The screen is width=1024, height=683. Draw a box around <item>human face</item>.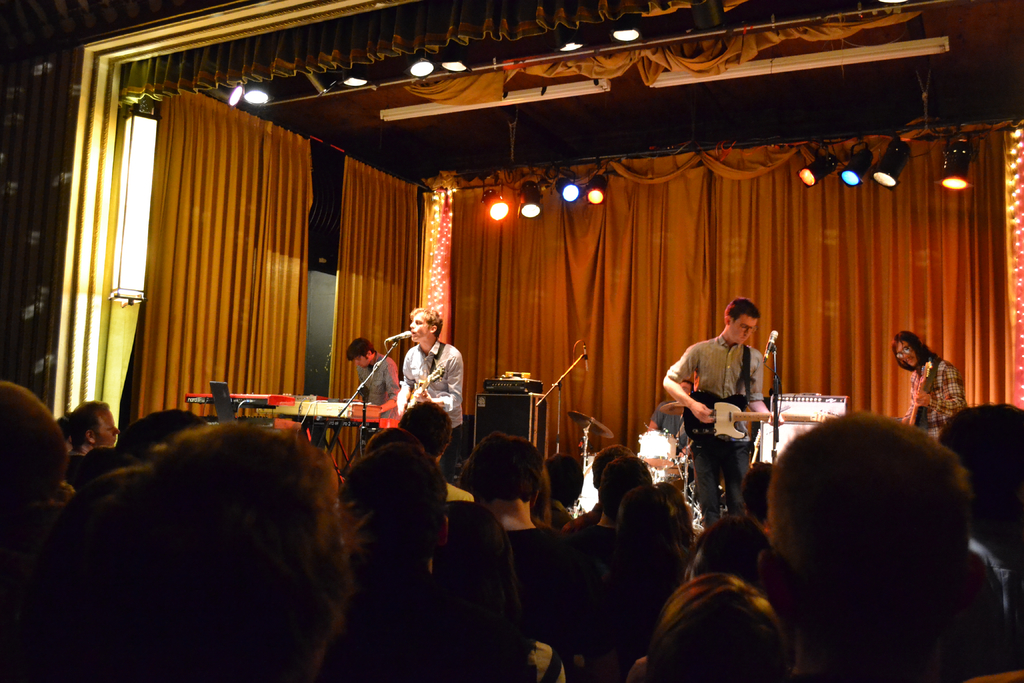
[410, 312, 430, 341].
